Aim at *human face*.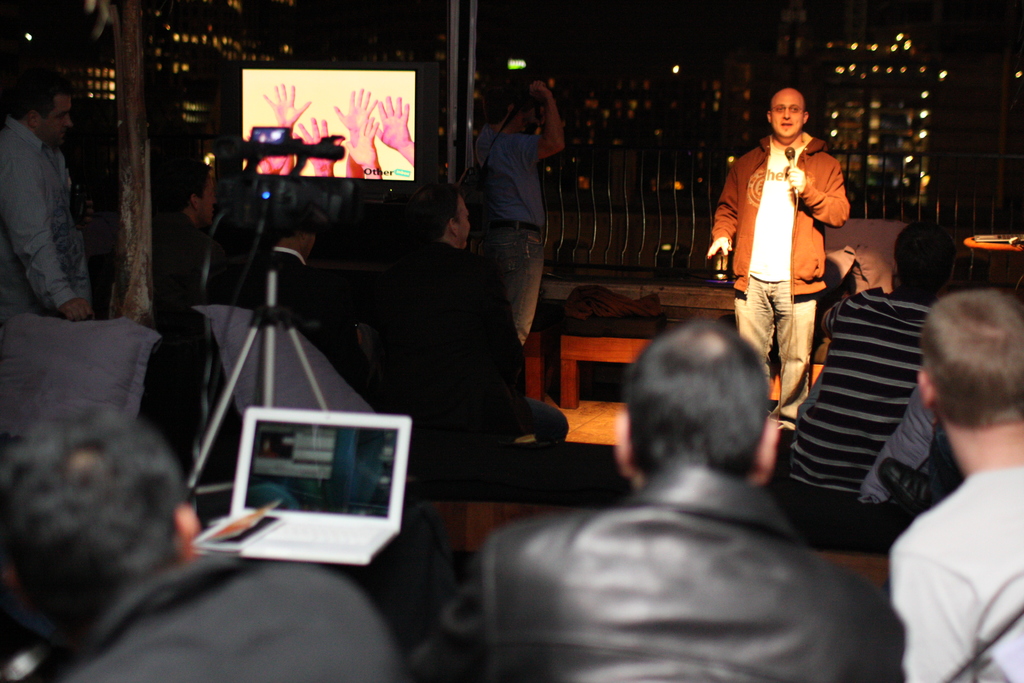
Aimed at 42, 86, 75, 145.
